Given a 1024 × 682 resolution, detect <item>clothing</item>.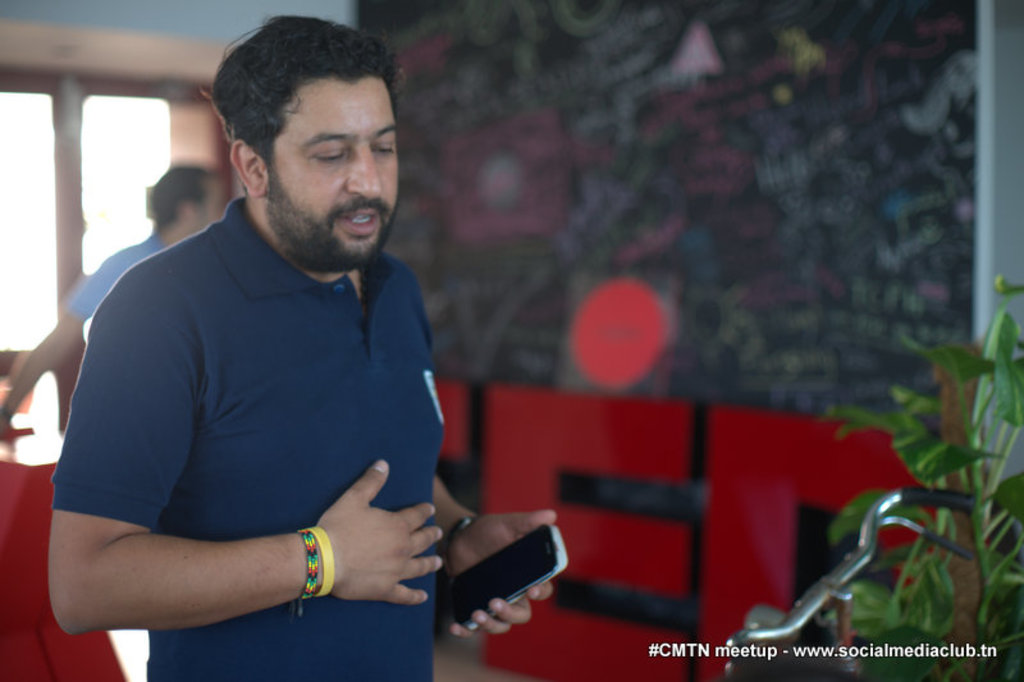
locate(50, 178, 456, 637).
